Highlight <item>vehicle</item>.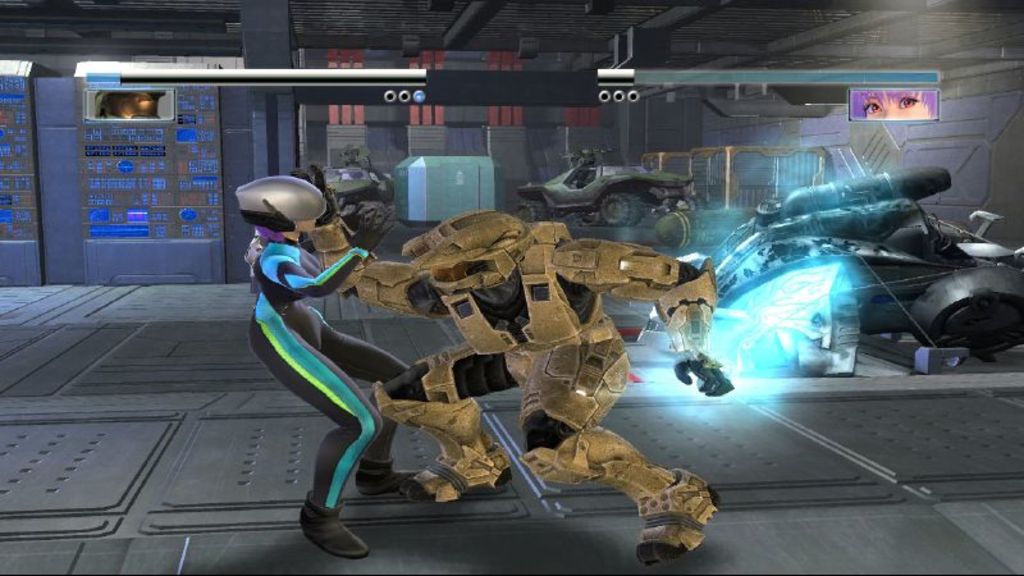
Highlighted region: pyautogui.locateOnScreen(517, 143, 708, 224).
